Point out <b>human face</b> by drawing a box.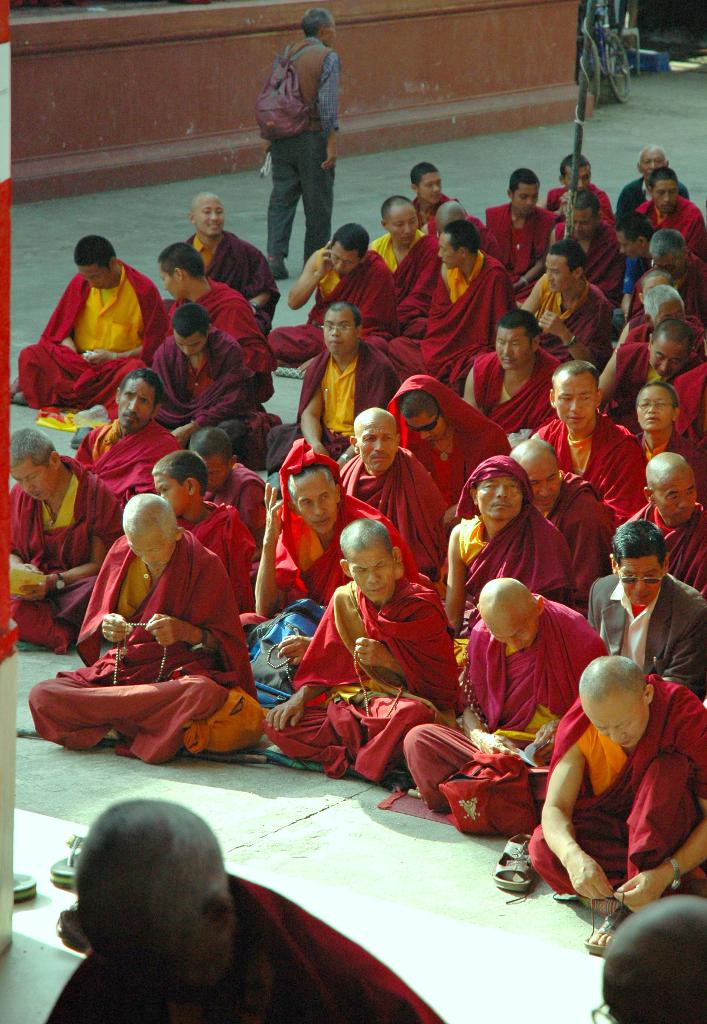
box(658, 299, 686, 325).
